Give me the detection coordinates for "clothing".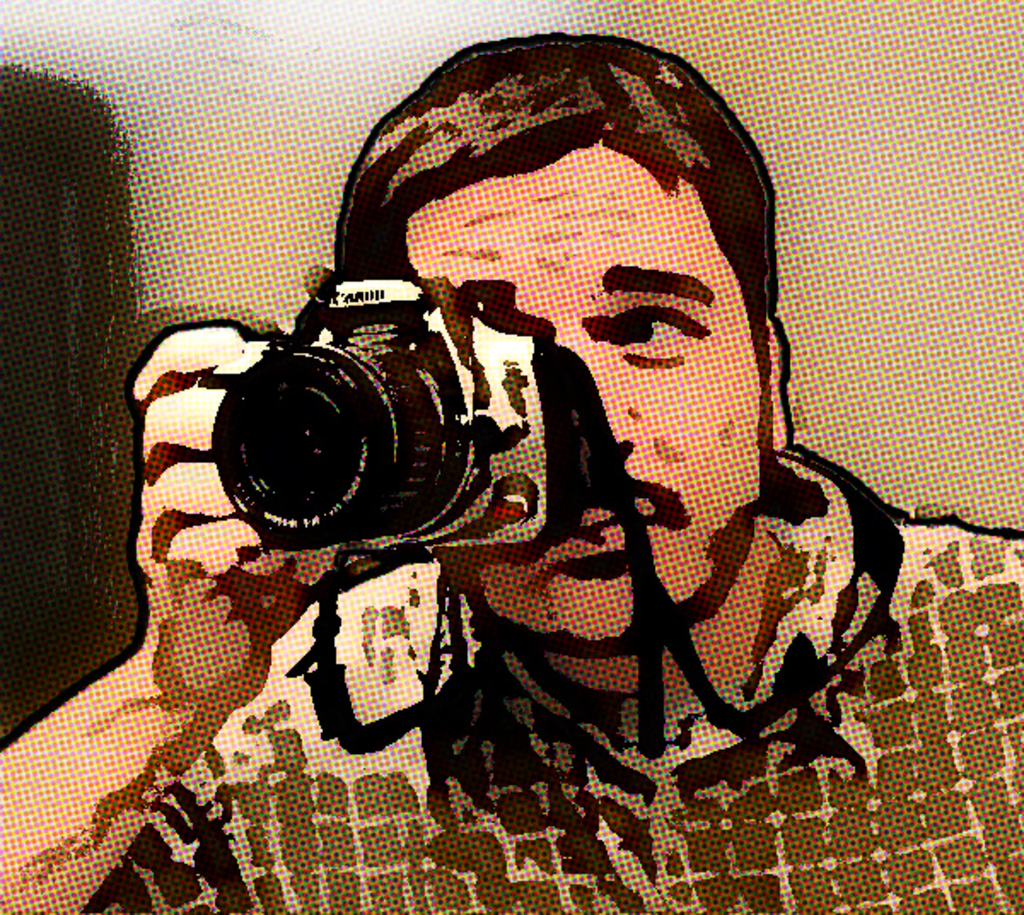
crop(80, 442, 1022, 913).
